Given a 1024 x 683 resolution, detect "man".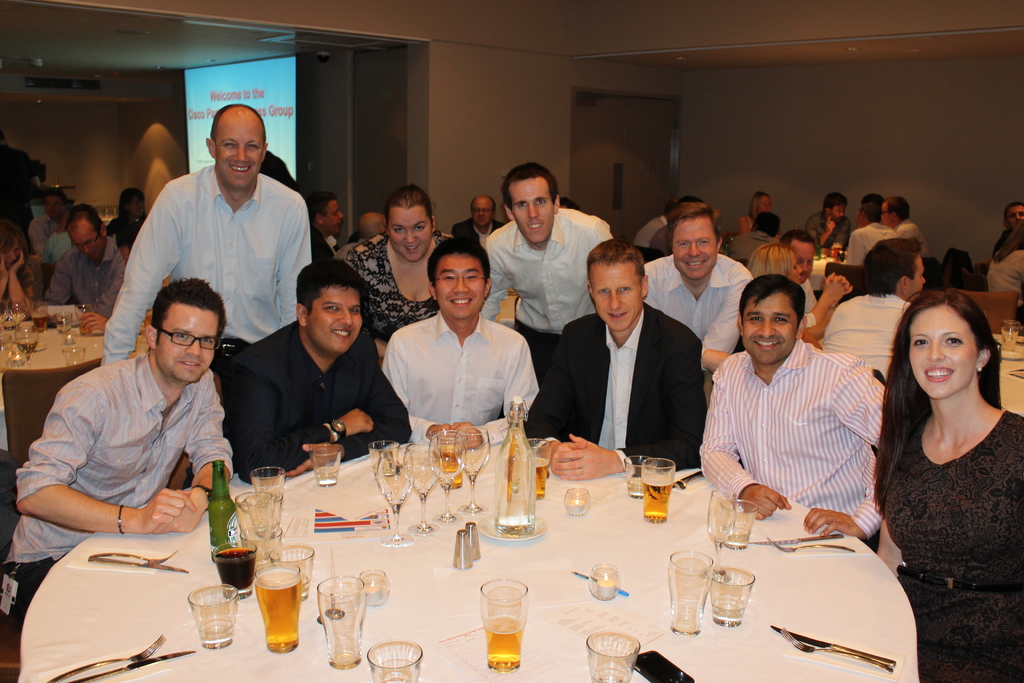
BBox(100, 105, 312, 381).
